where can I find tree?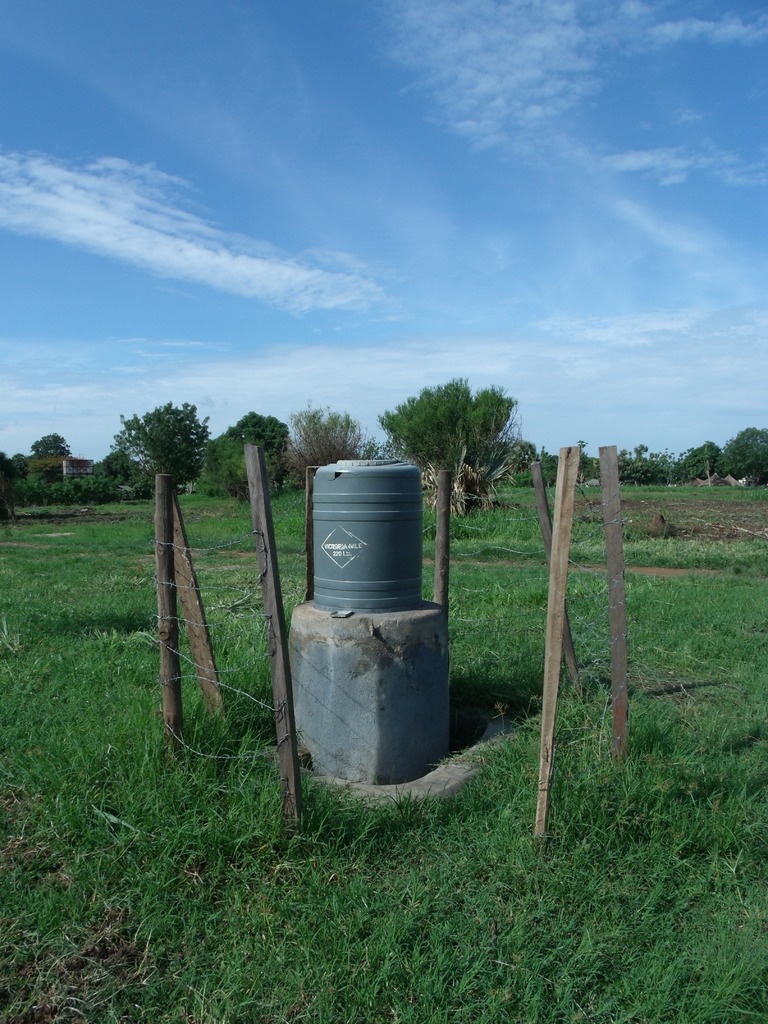
You can find it at (x1=124, y1=386, x2=204, y2=487).
